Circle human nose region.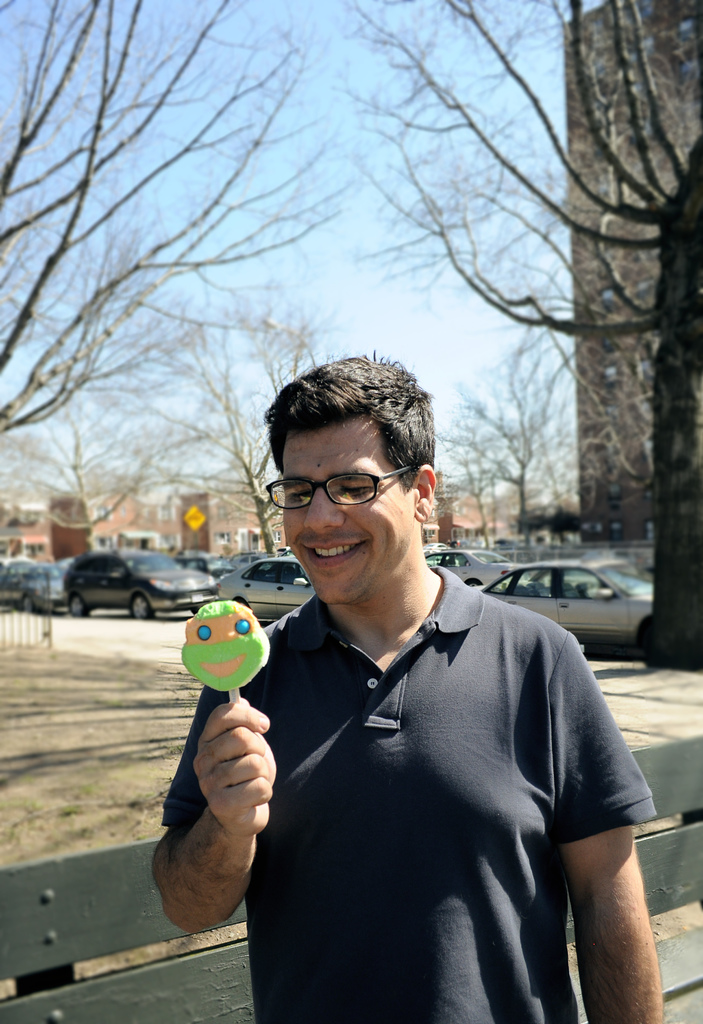
Region: region(298, 486, 348, 532).
